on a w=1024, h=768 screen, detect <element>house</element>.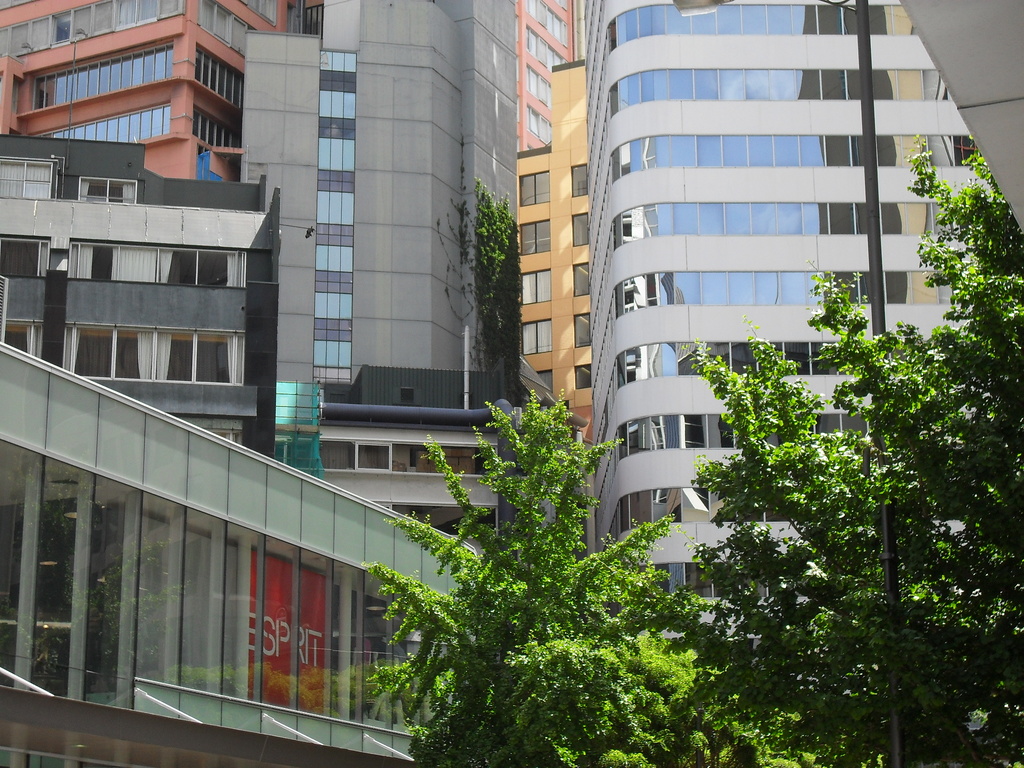
[x1=241, y1=0, x2=513, y2=395].
